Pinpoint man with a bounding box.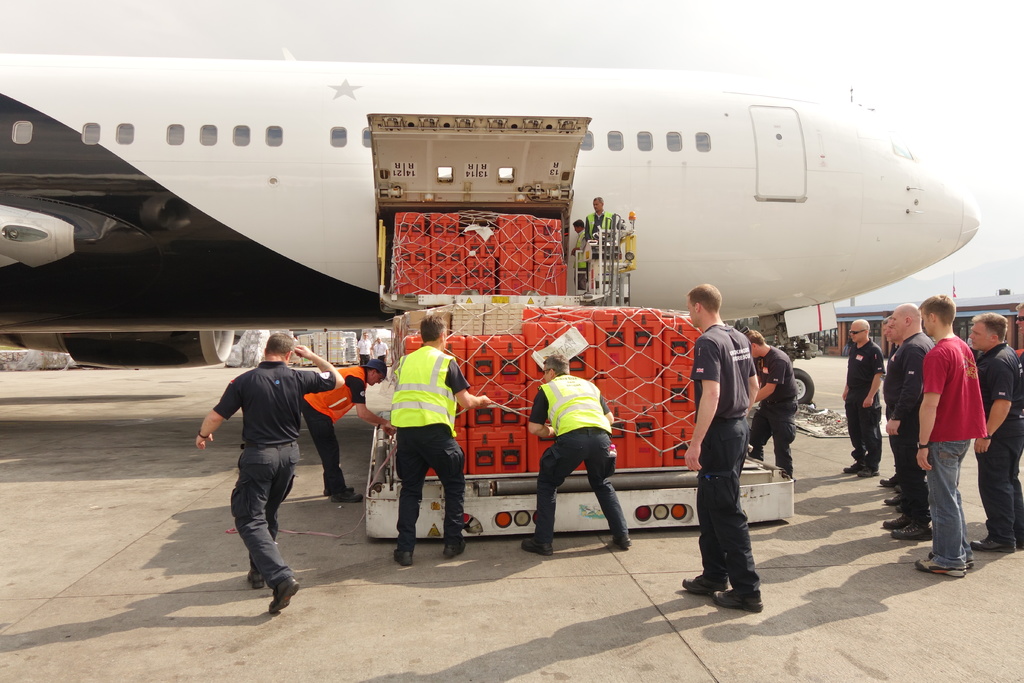
box=[884, 300, 938, 541].
